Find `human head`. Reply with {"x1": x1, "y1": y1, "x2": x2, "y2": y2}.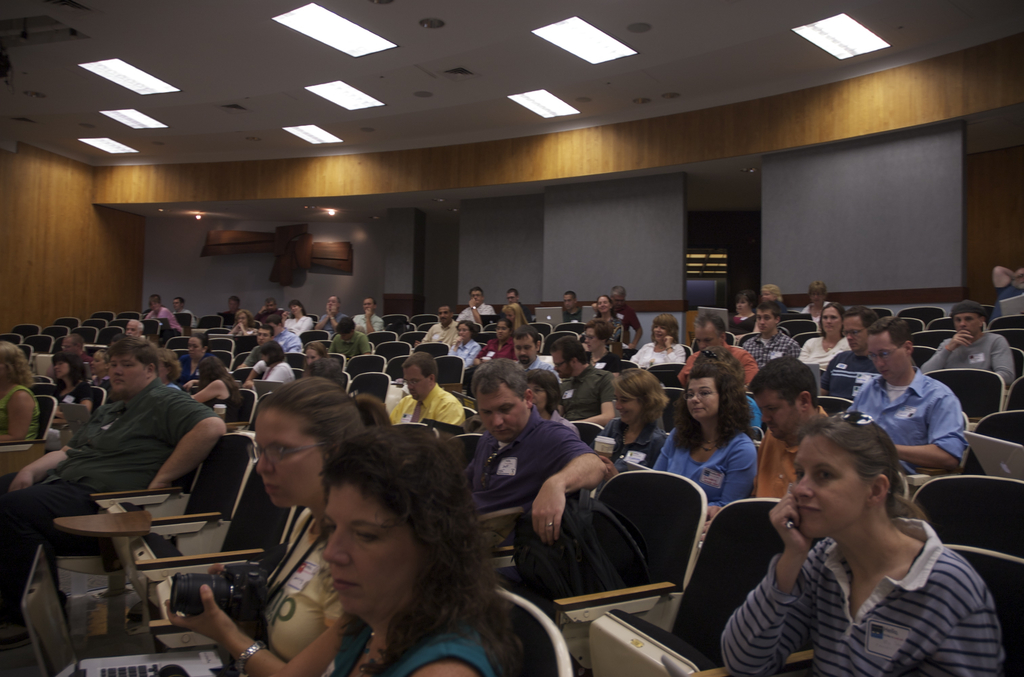
{"x1": 493, "y1": 319, "x2": 509, "y2": 339}.
